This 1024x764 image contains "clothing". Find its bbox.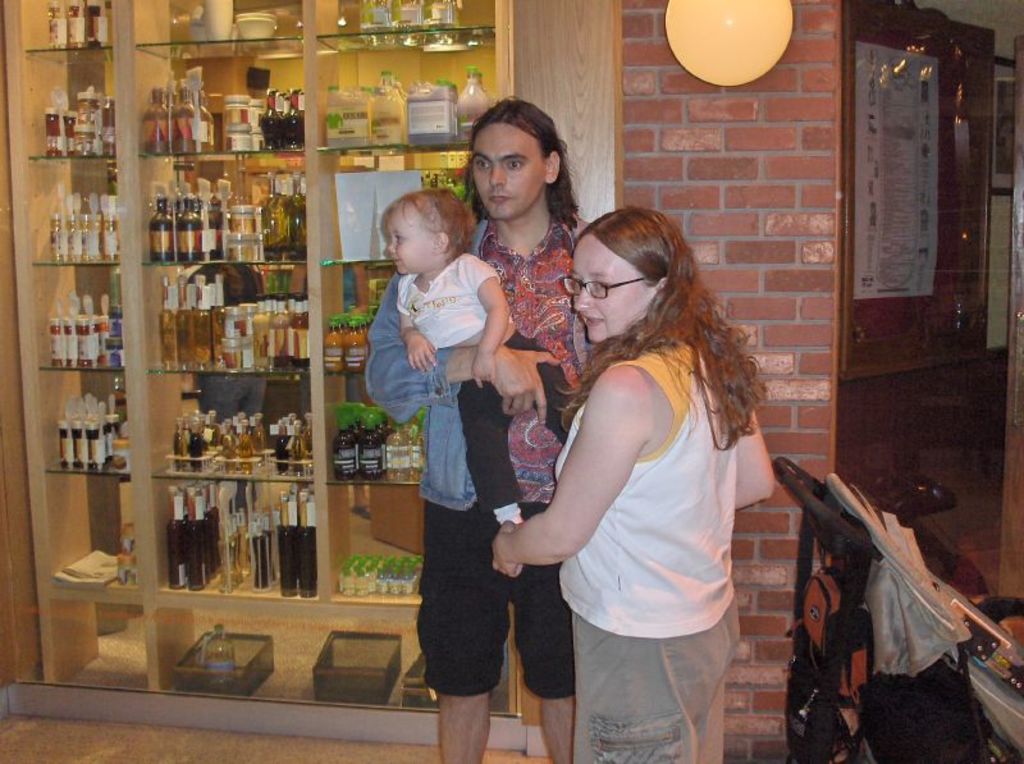
Rect(366, 212, 621, 700).
